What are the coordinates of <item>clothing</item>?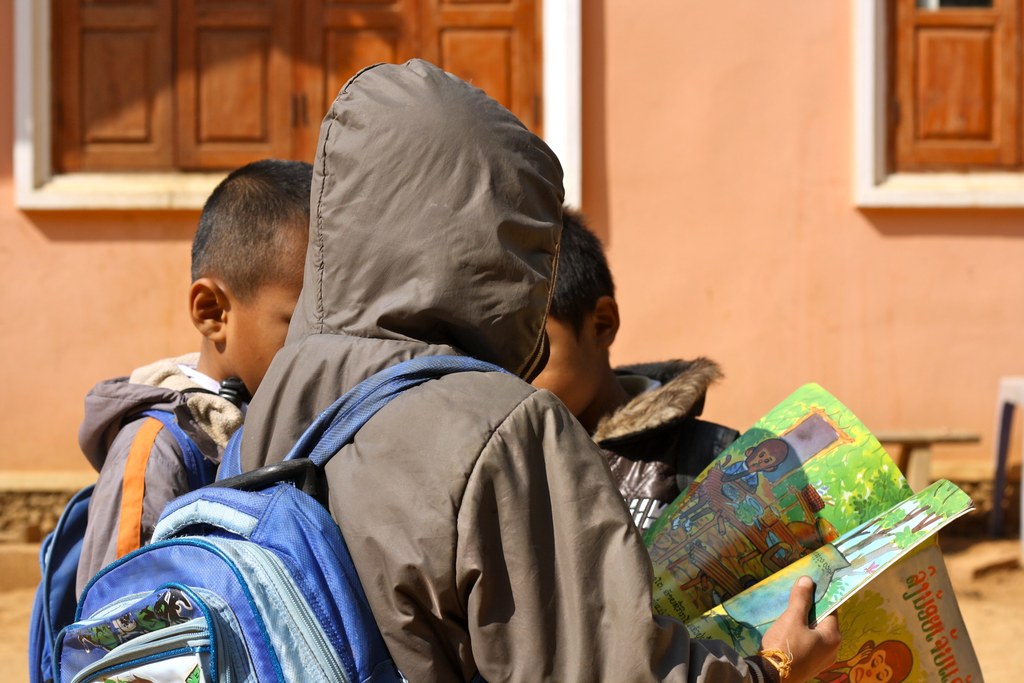
x1=67 y1=349 x2=264 y2=613.
